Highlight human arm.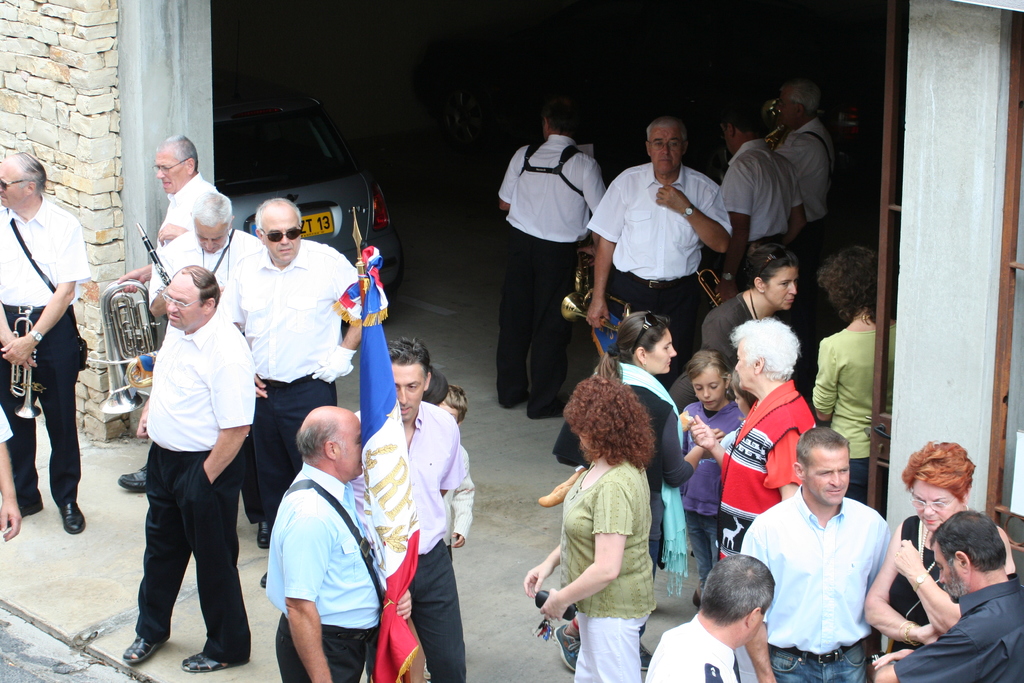
Highlighted region: (447,441,474,552).
